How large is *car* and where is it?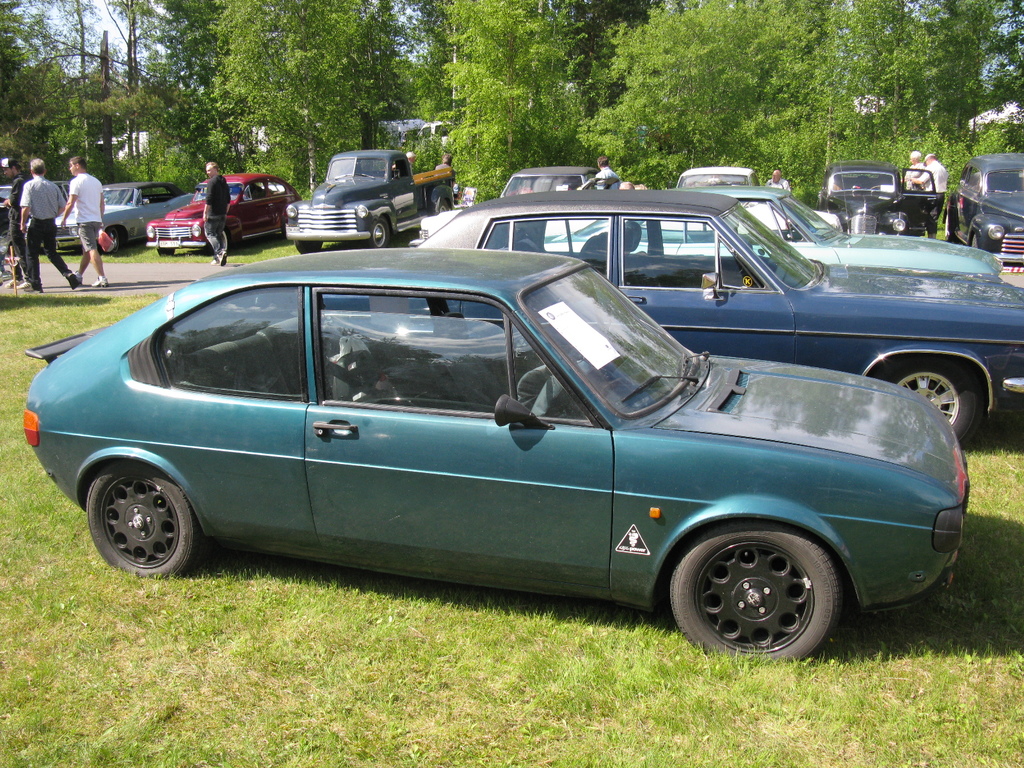
Bounding box: box=[0, 177, 72, 253].
